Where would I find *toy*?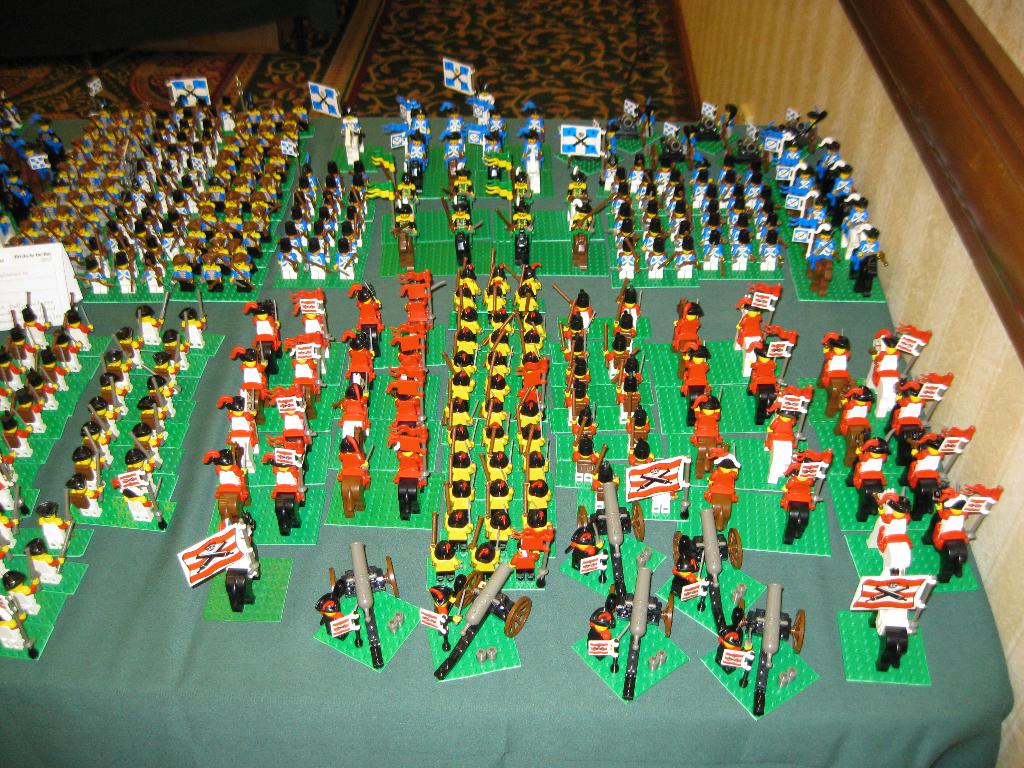
At left=124, top=437, right=166, bottom=494.
